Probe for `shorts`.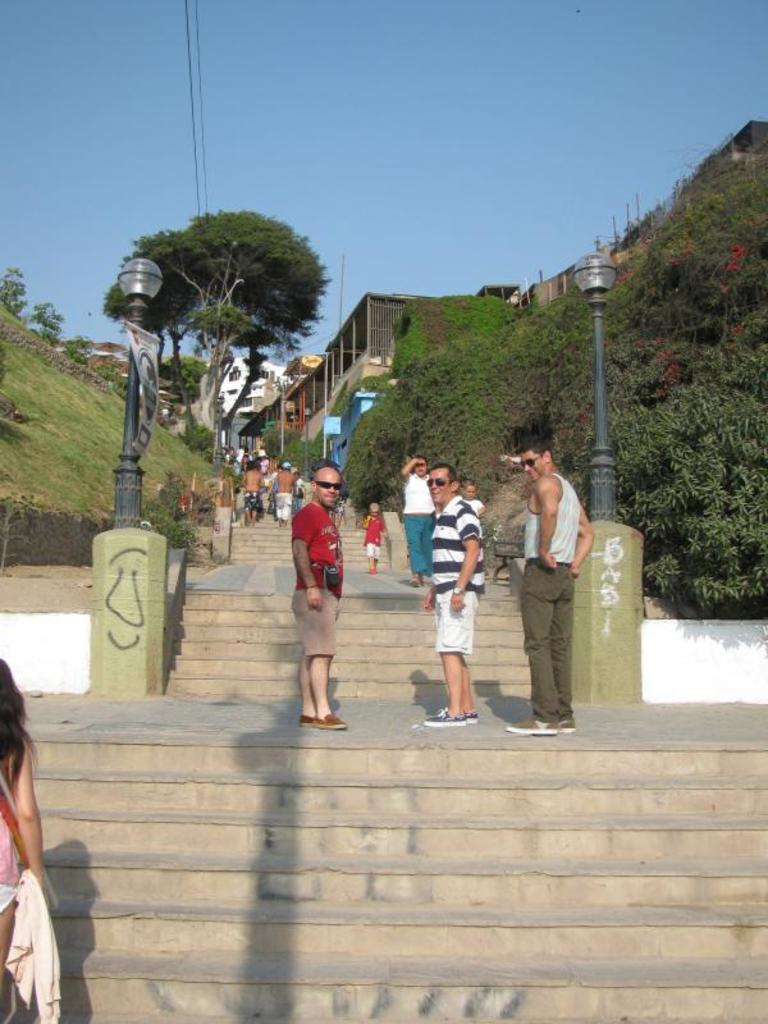
Probe result: <region>430, 590, 475, 654</region>.
